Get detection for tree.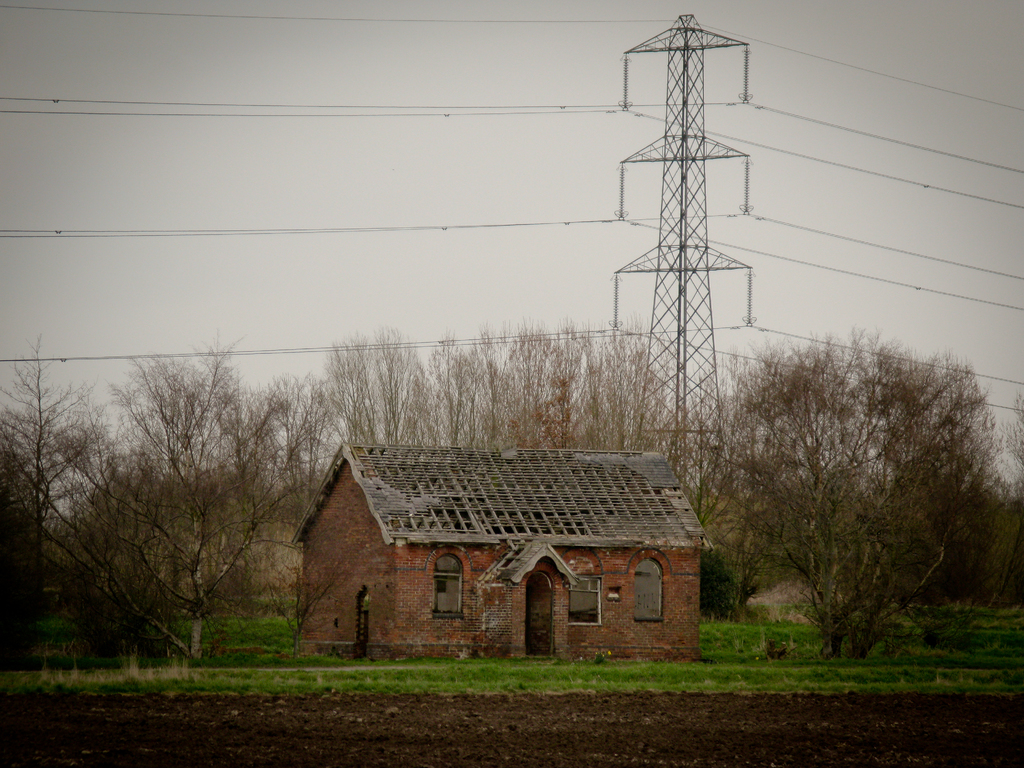
Detection: 0 325 104 666.
